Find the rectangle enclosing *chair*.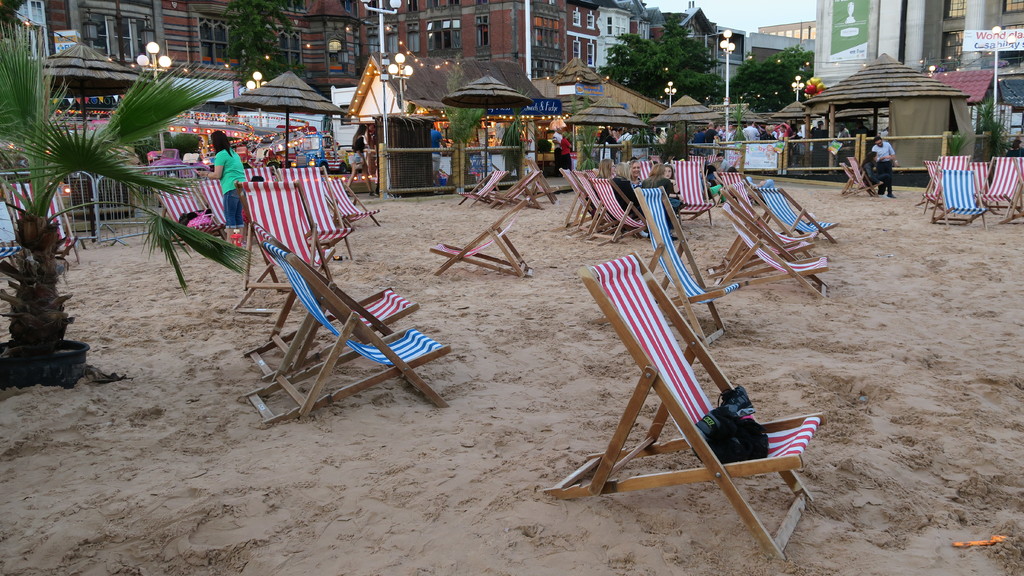
<bbox>324, 177, 384, 220</bbox>.
